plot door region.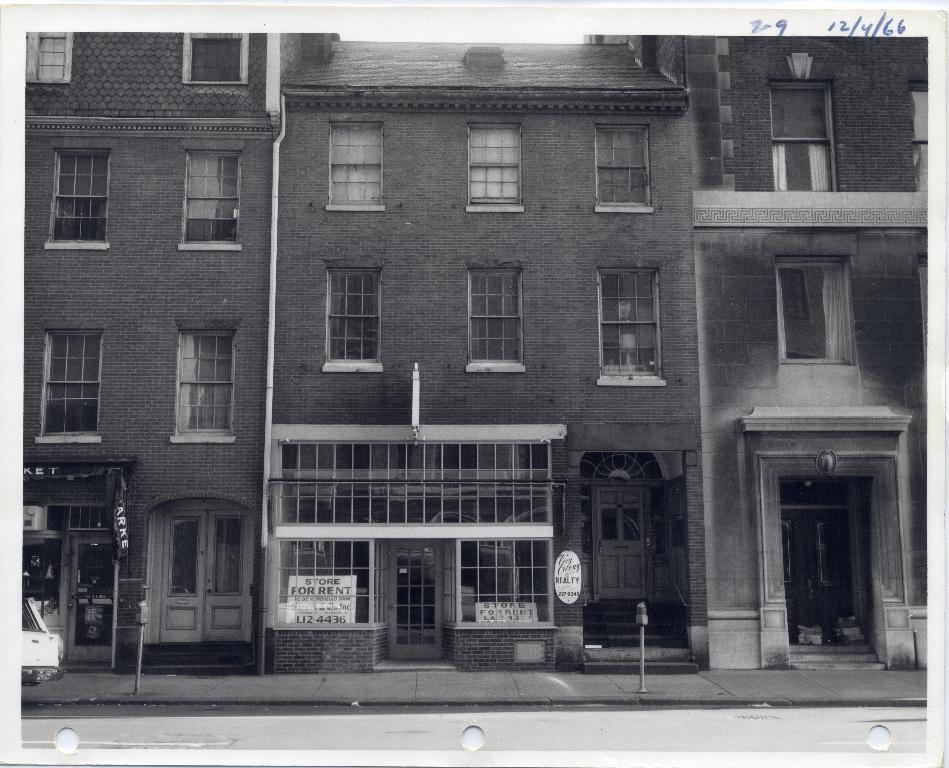
Plotted at Rect(144, 494, 257, 642).
